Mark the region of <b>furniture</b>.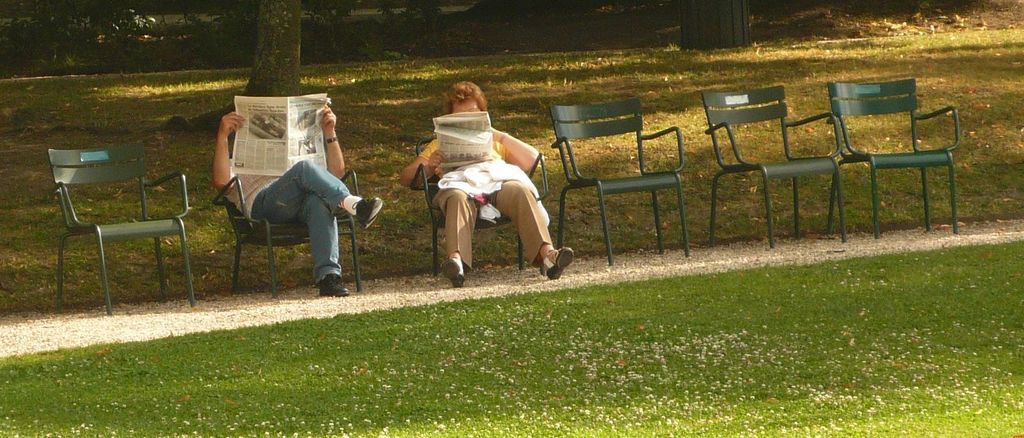
Region: 214,170,362,296.
